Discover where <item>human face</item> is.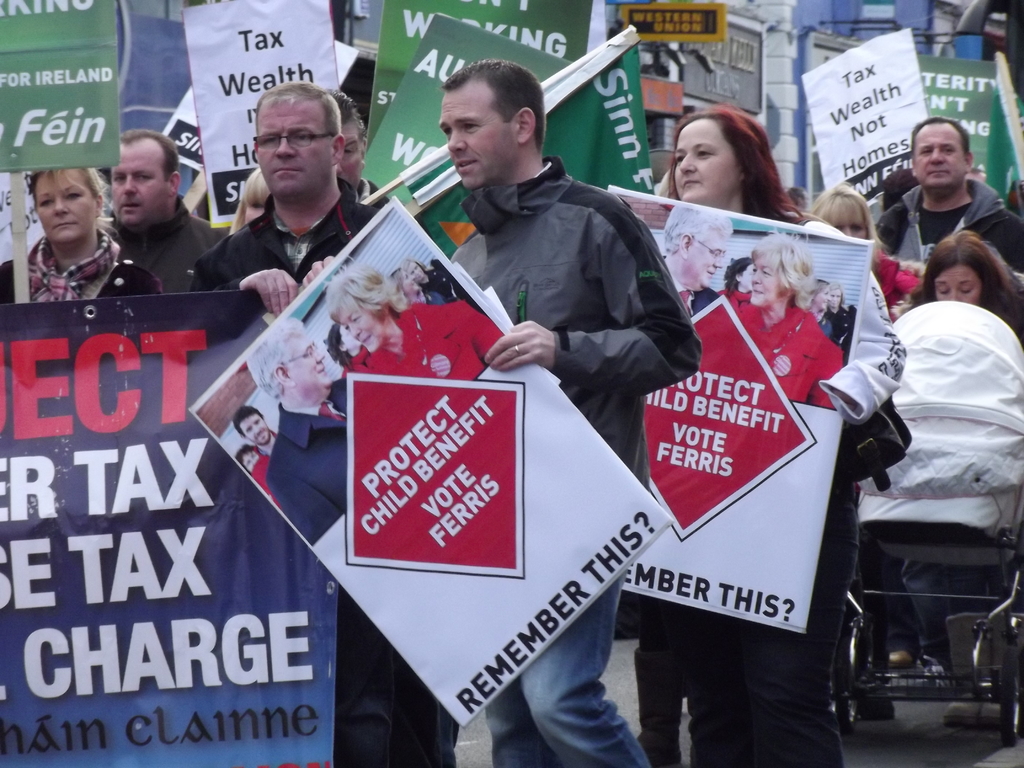
Discovered at region(438, 83, 516, 183).
